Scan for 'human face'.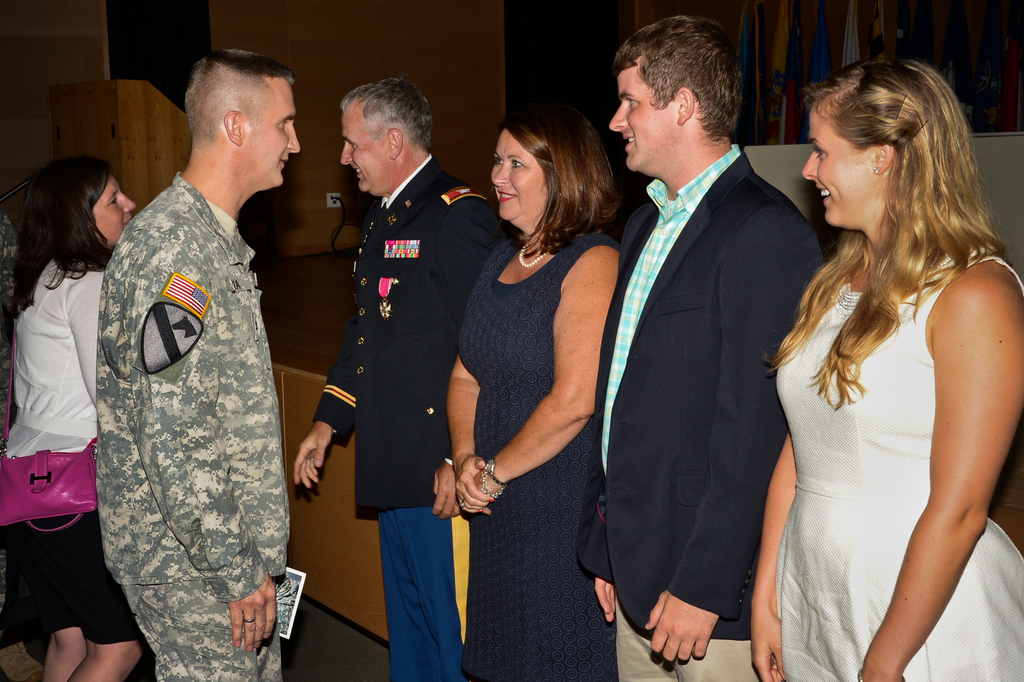
Scan result: Rect(803, 100, 876, 225).
